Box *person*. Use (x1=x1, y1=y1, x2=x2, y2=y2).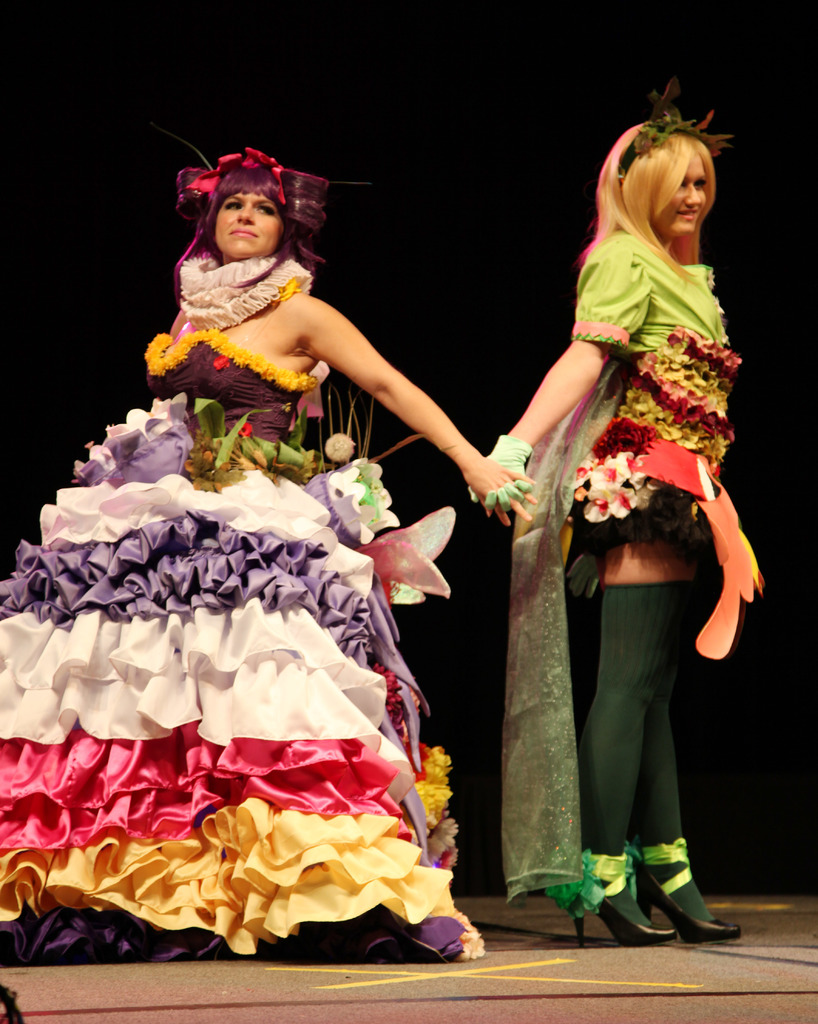
(x1=1, y1=140, x2=541, y2=951).
